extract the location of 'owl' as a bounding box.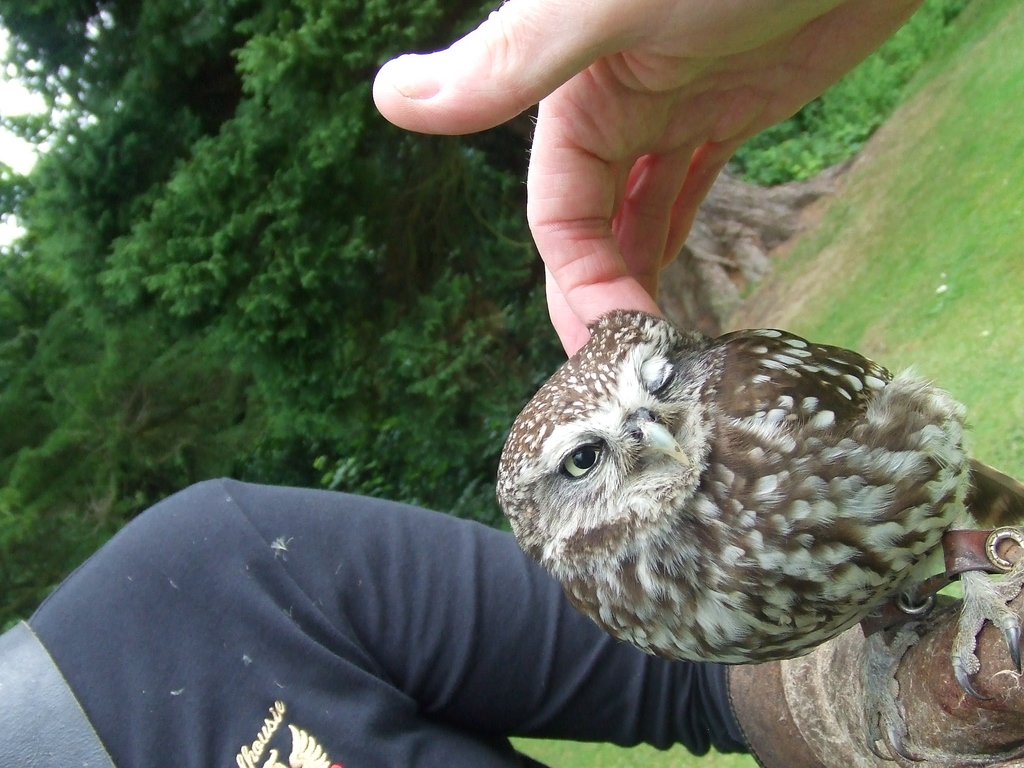
box(499, 305, 1023, 767).
